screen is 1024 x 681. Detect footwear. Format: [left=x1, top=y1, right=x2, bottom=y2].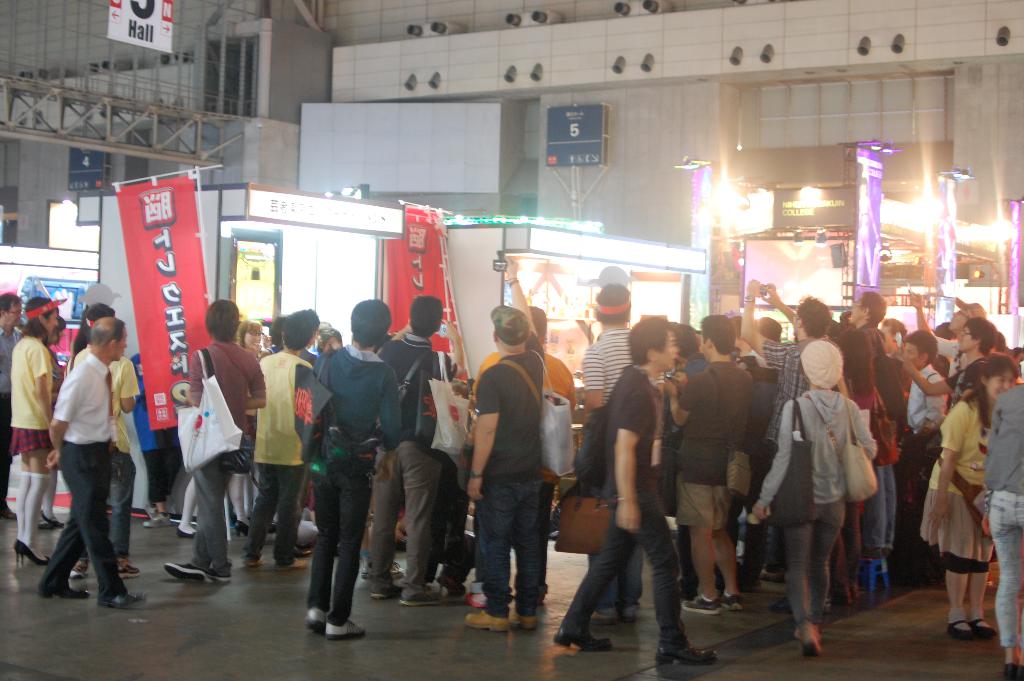
[left=371, top=562, right=406, bottom=582].
